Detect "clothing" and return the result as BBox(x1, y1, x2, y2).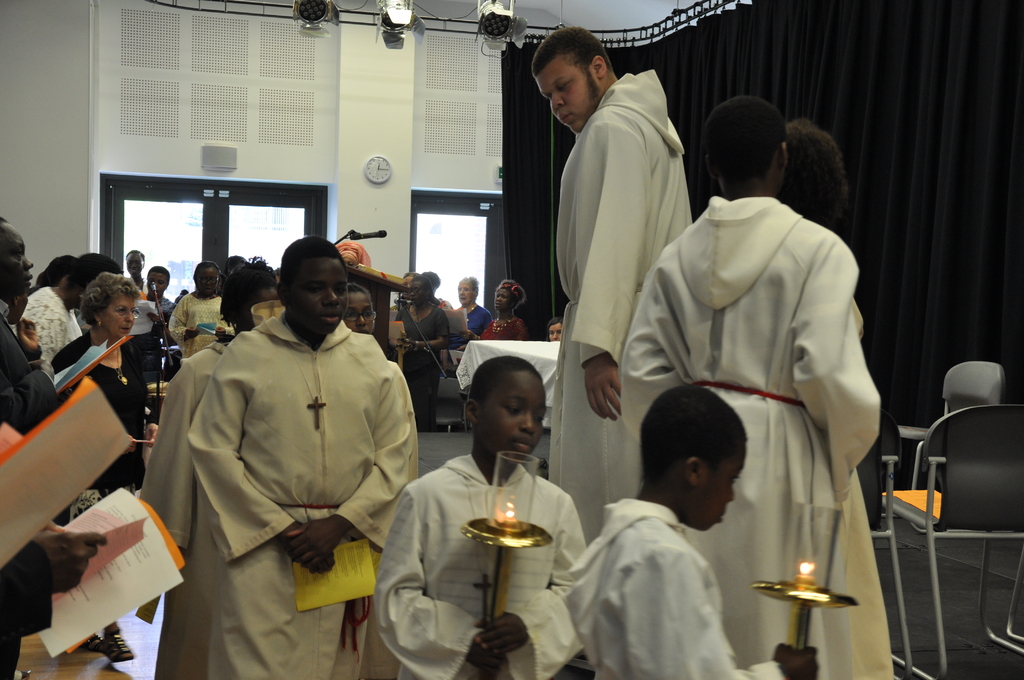
BBox(636, 156, 888, 617).
